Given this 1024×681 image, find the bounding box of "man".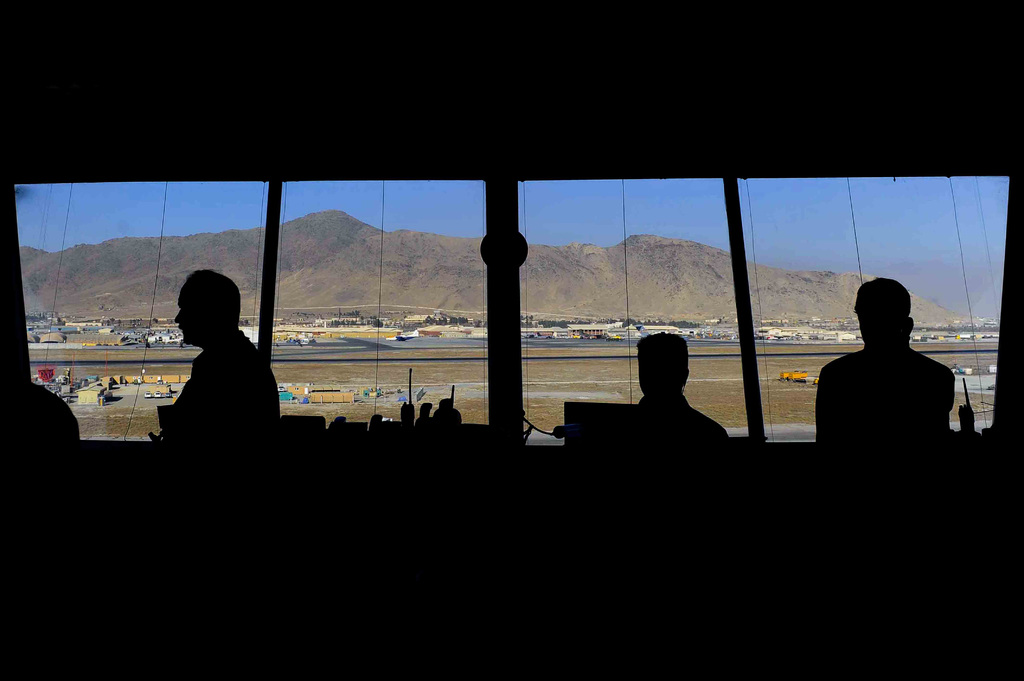
[left=144, top=273, right=284, bottom=512].
